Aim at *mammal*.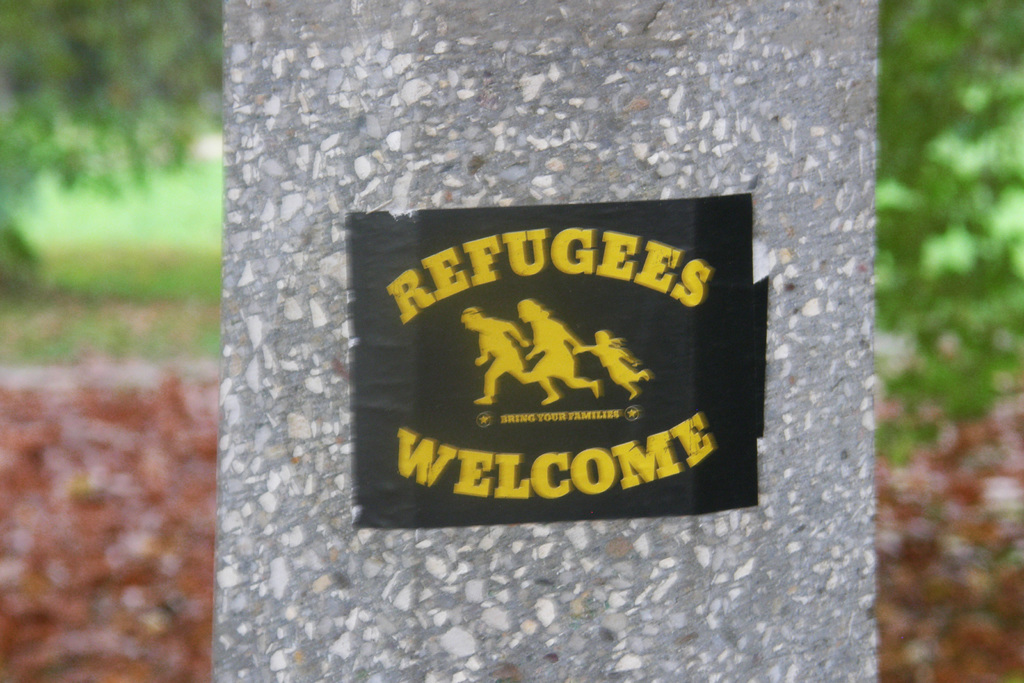
Aimed at 522, 286, 596, 402.
